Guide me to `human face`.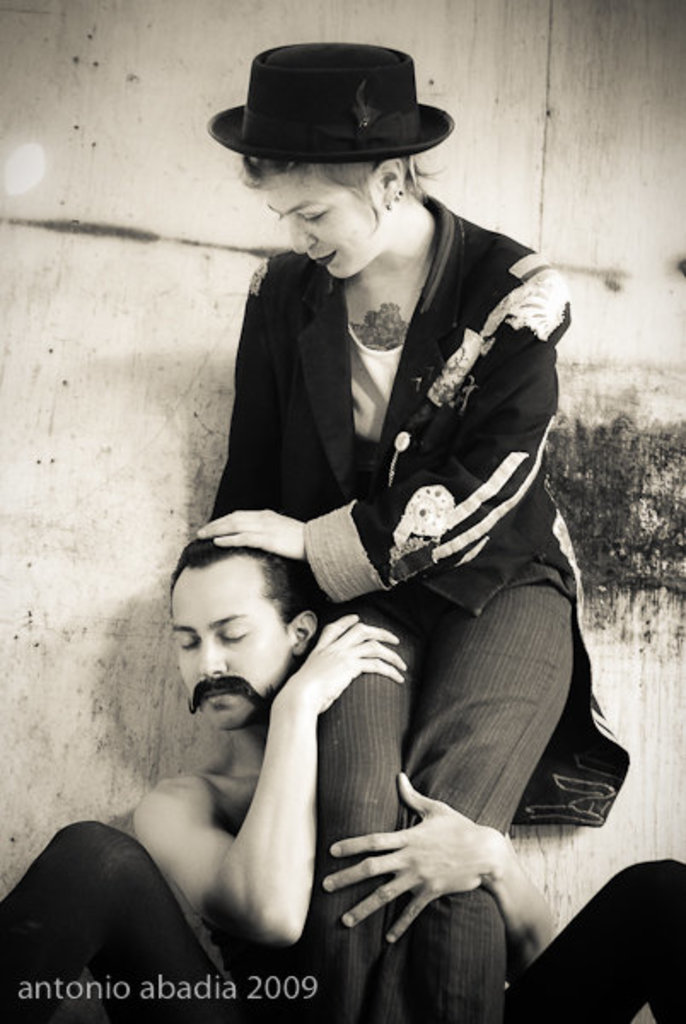
Guidance: region(254, 166, 387, 282).
